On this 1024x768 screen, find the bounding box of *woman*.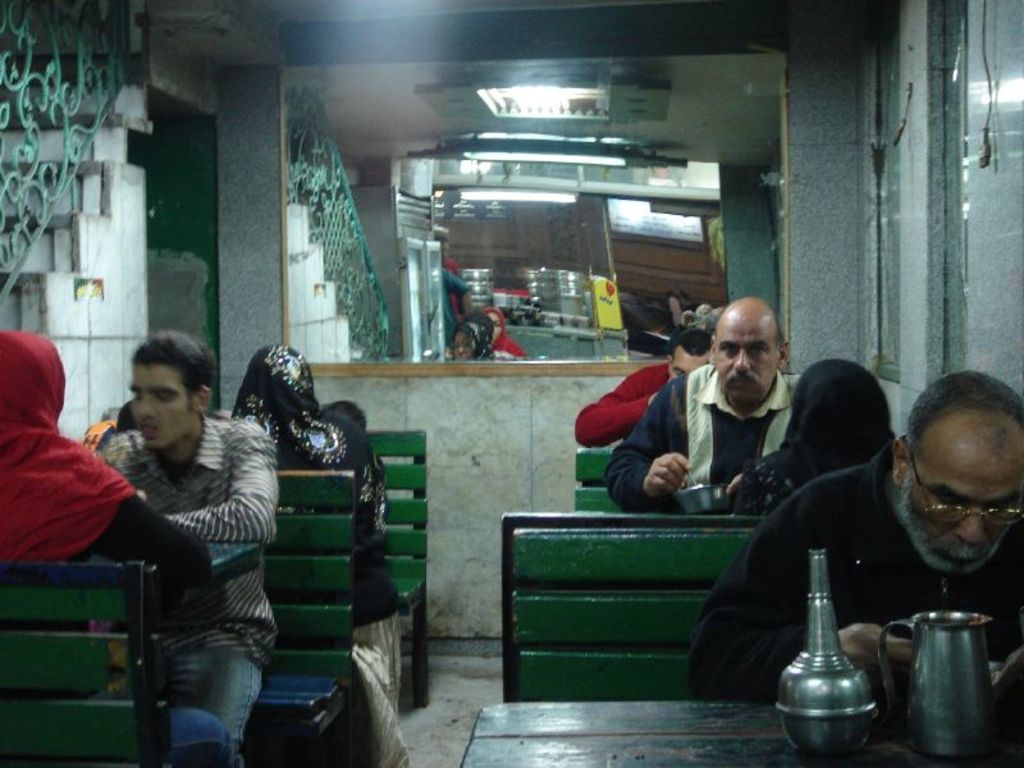
Bounding box: l=229, t=343, r=412, b=767.
